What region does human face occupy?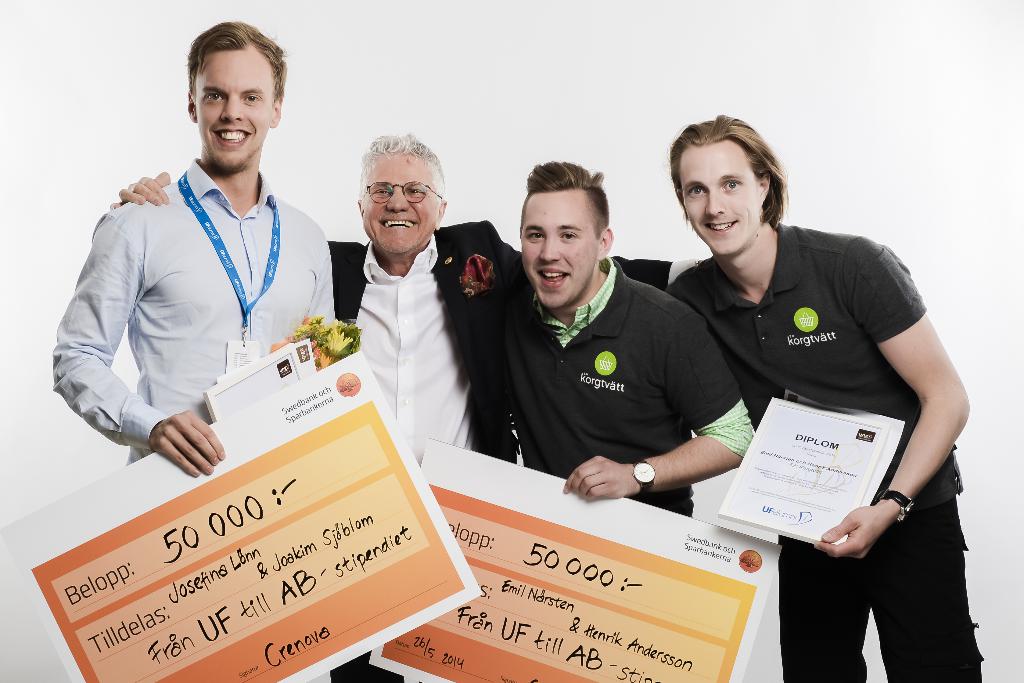
select_region(678, 142, 760, 256).
